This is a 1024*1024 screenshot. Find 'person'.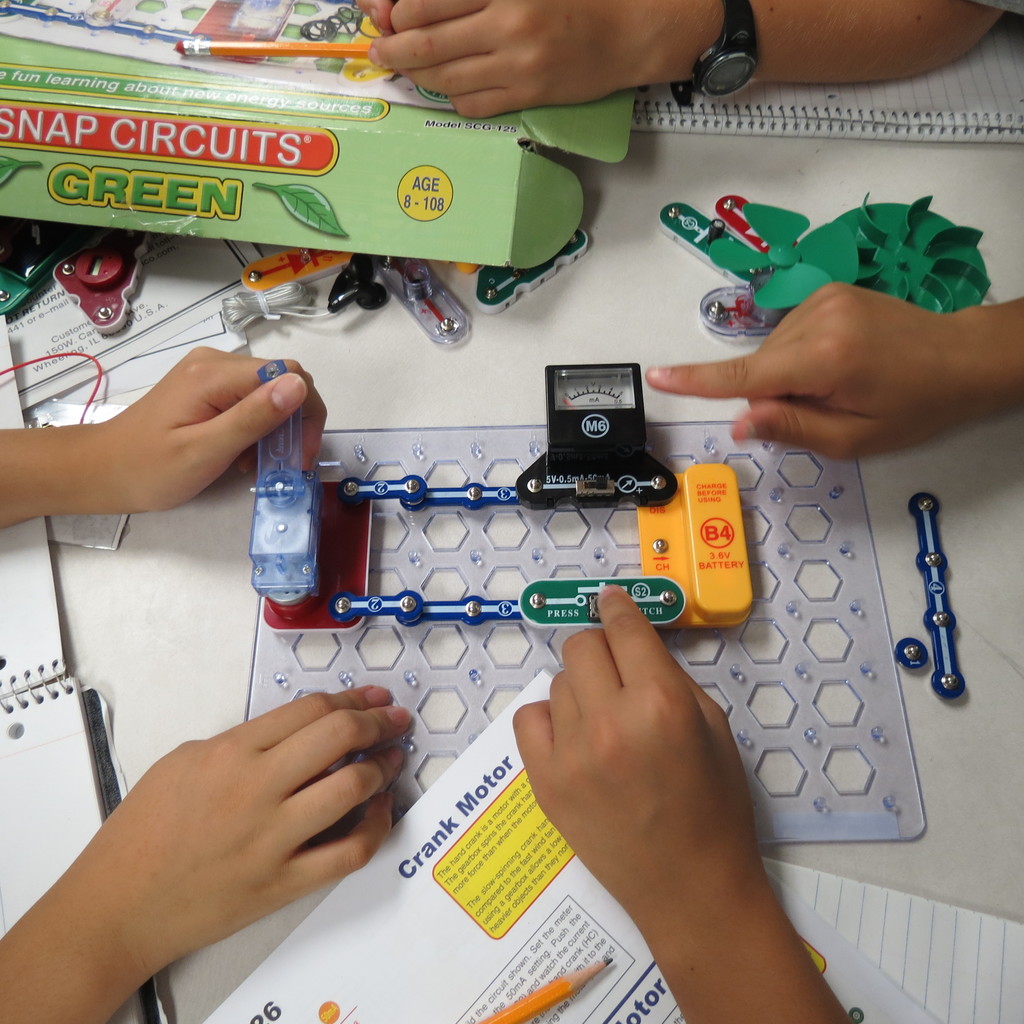
Bounding box: locate(511, 280, 1023, 1023).
